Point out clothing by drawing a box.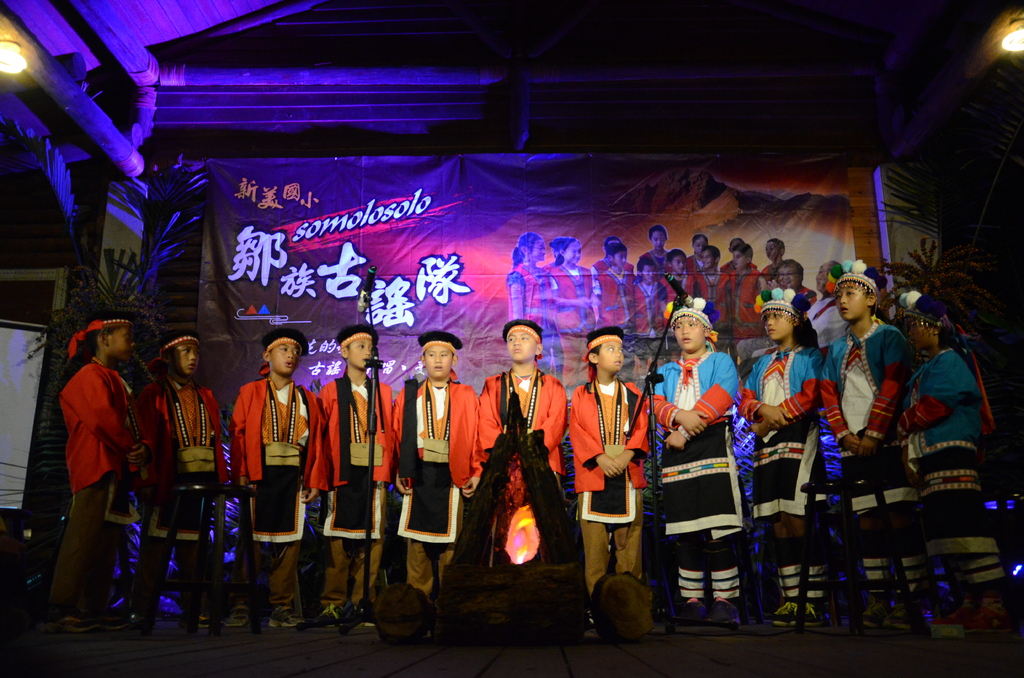
rect(744, 356, 819, 481).
